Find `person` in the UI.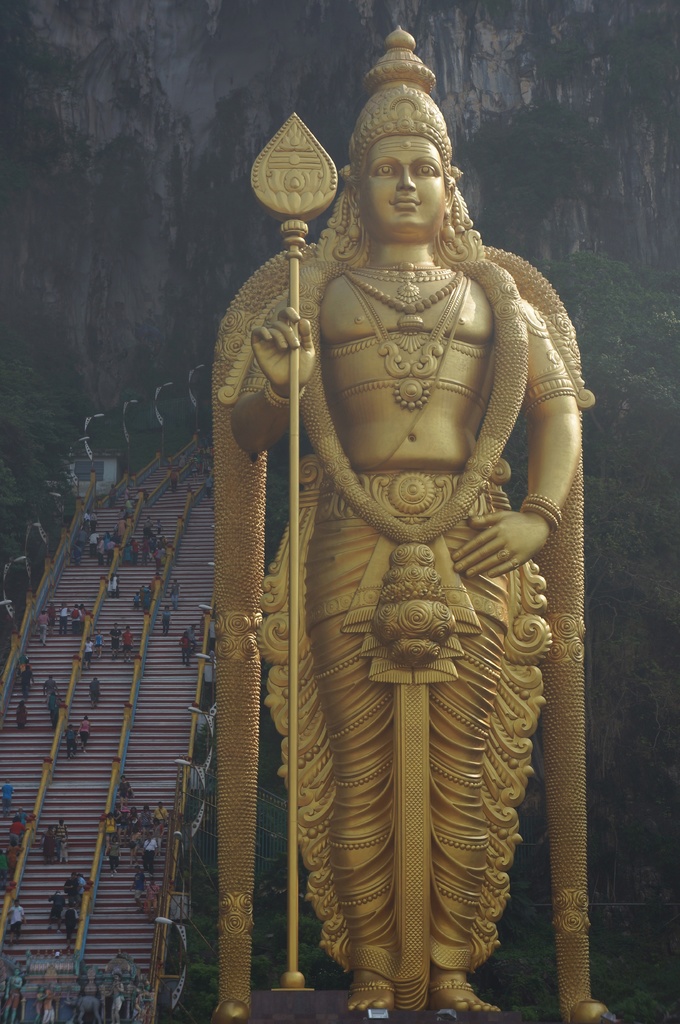
UI element at 93 678 102 706.
